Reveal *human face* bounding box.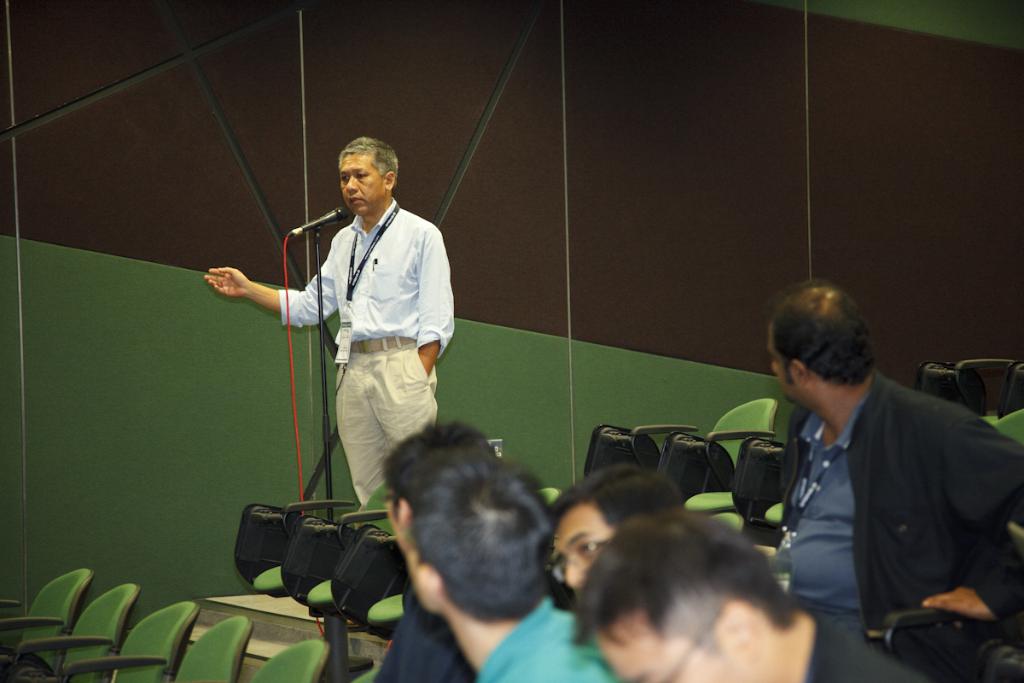
Revealed: crop(769, 329, 799, 402).
